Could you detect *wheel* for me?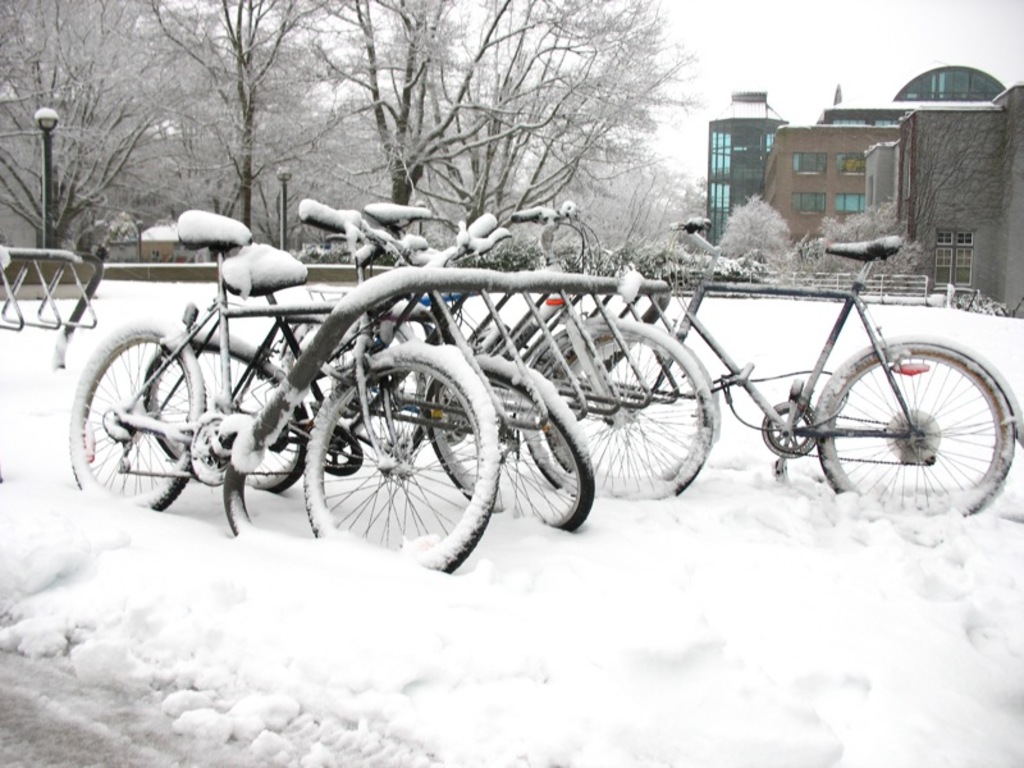
Detection result: l=422, t=360, r=594, b=539.
